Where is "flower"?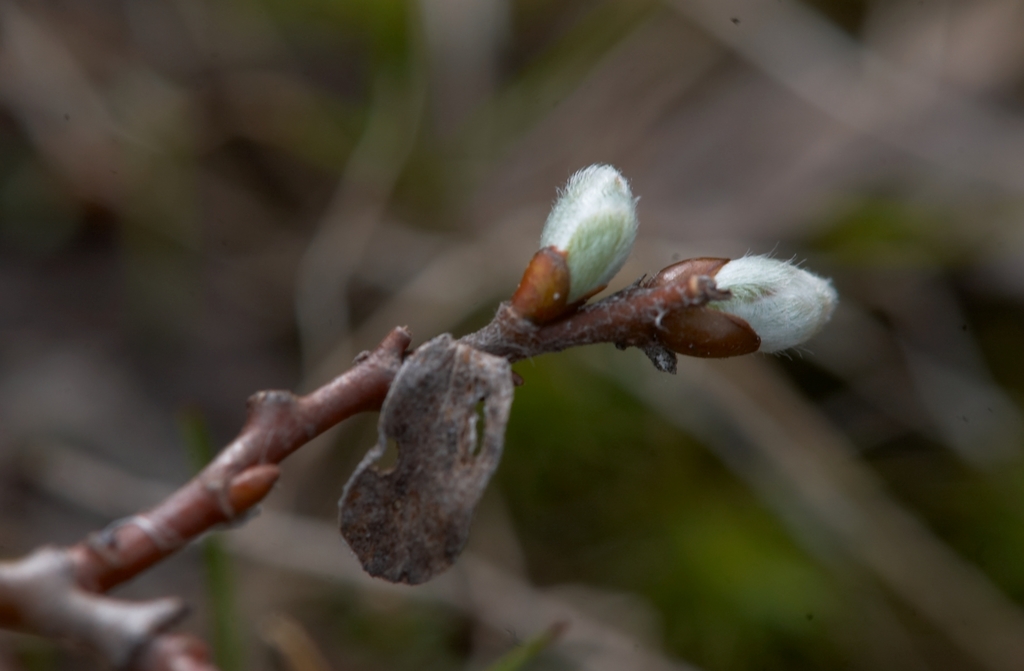
[645,254,840,360].
